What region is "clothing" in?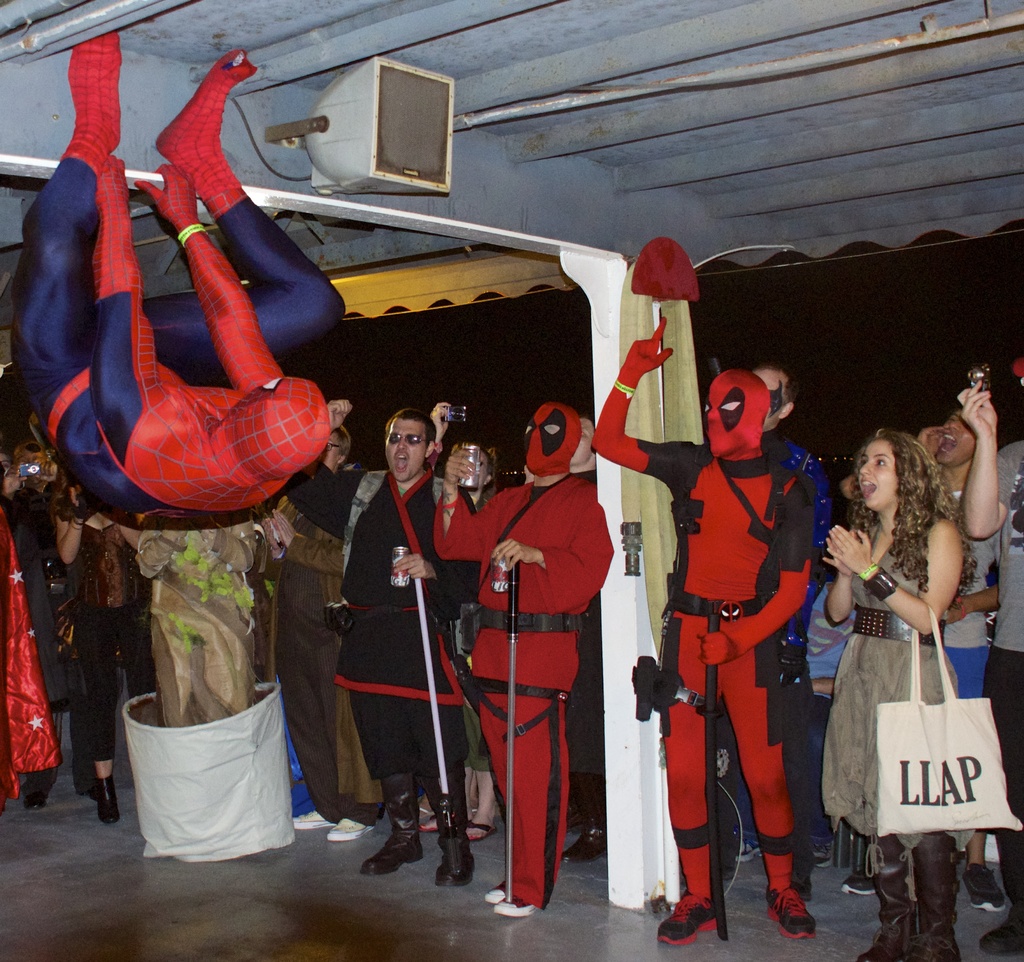
276:628:371:824.
